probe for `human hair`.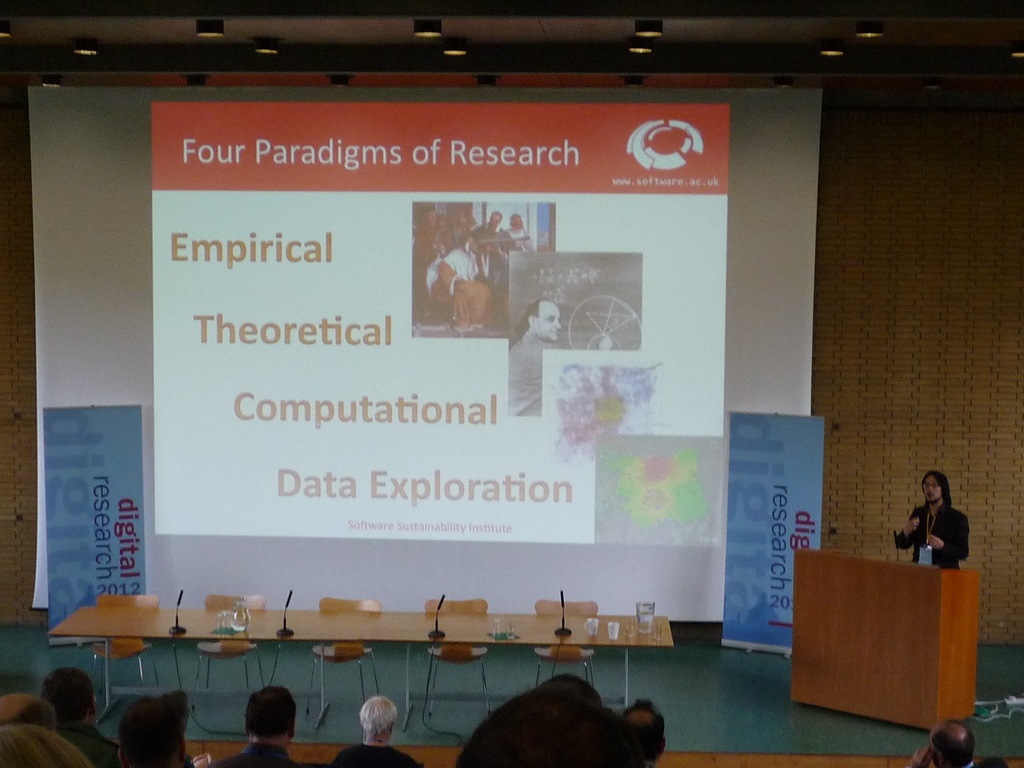
Probe result: (115,695,184,767).
